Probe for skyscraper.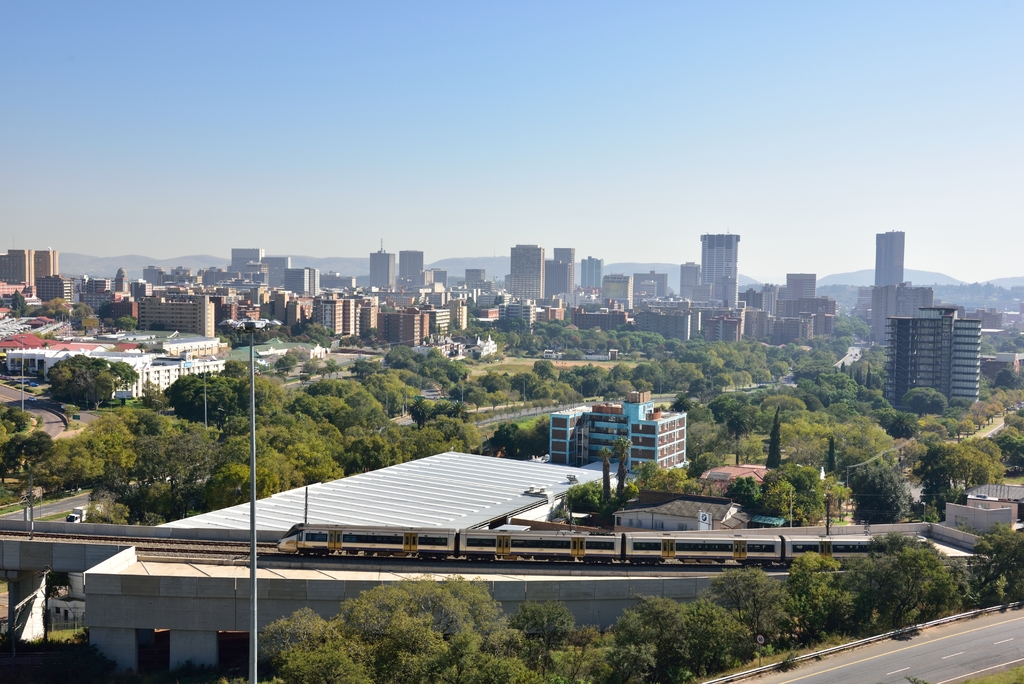
Probe result: (872,232,904,317).
